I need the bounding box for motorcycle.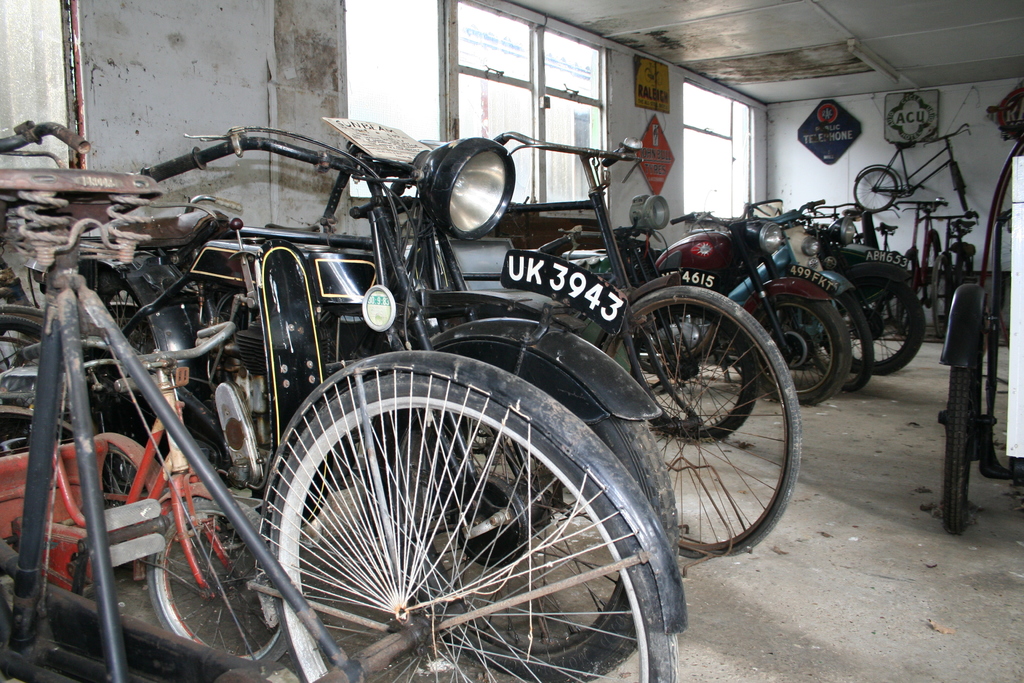
Here it is: box=[76, 119, 677, 682].
